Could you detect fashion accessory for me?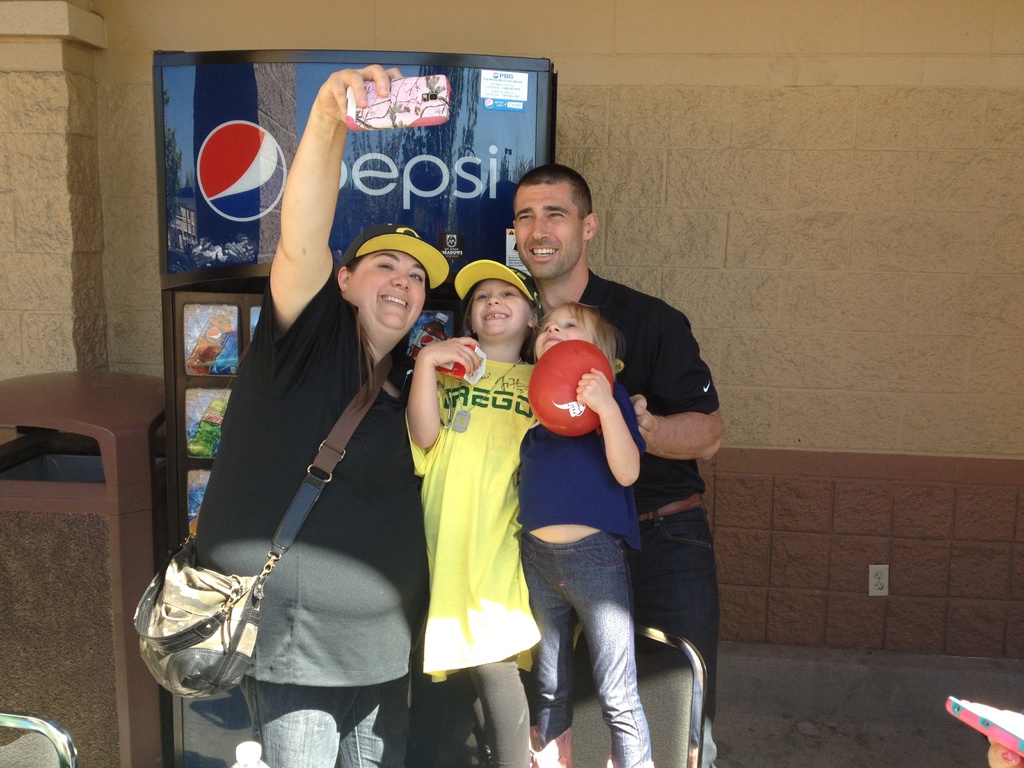
Detection result: 128:337:410:701.
